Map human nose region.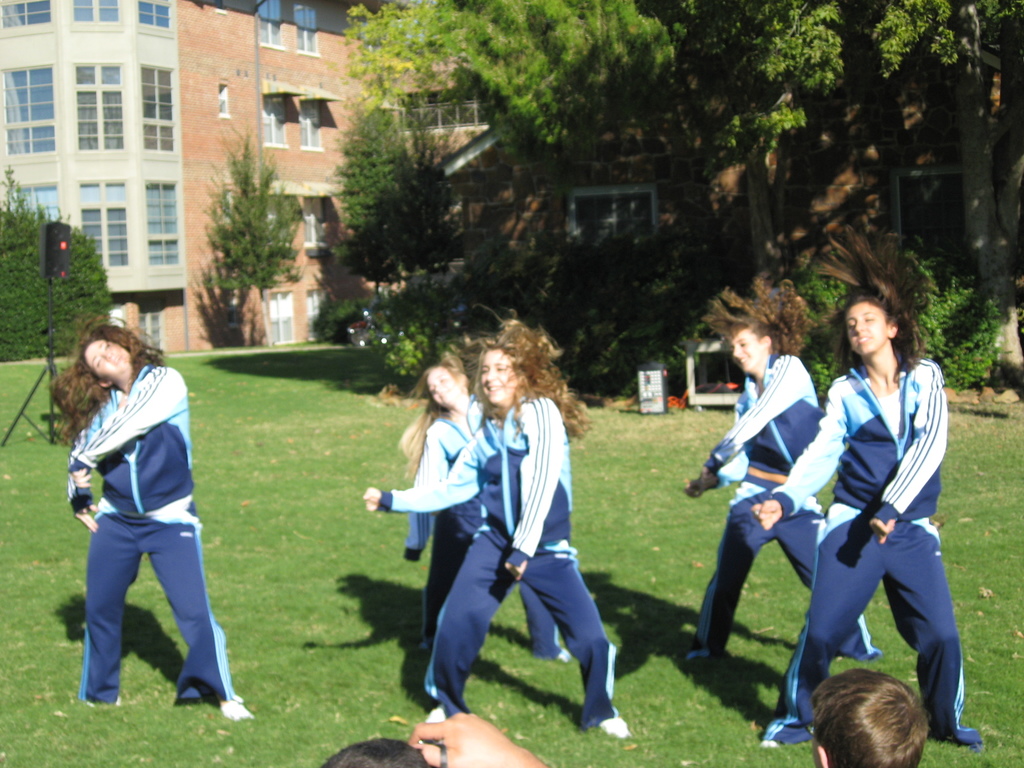
Mapped to x1=484 y1=369 x2=493 y2=383.
